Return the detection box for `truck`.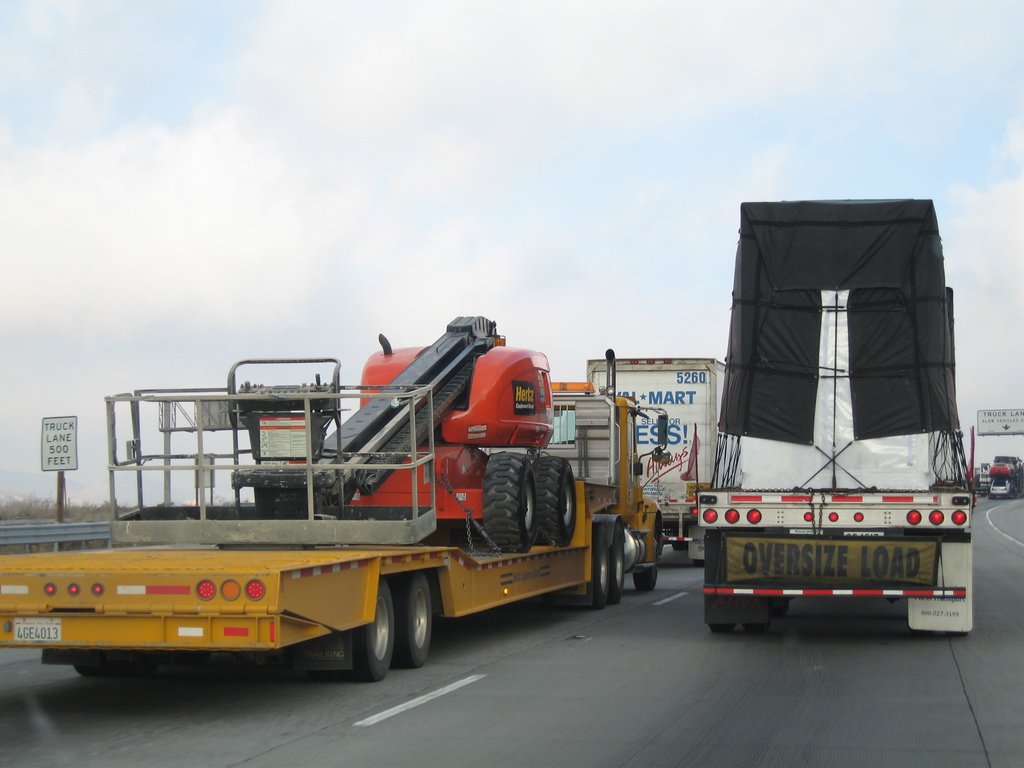
<region>694, 198, 976, 639</region>.
